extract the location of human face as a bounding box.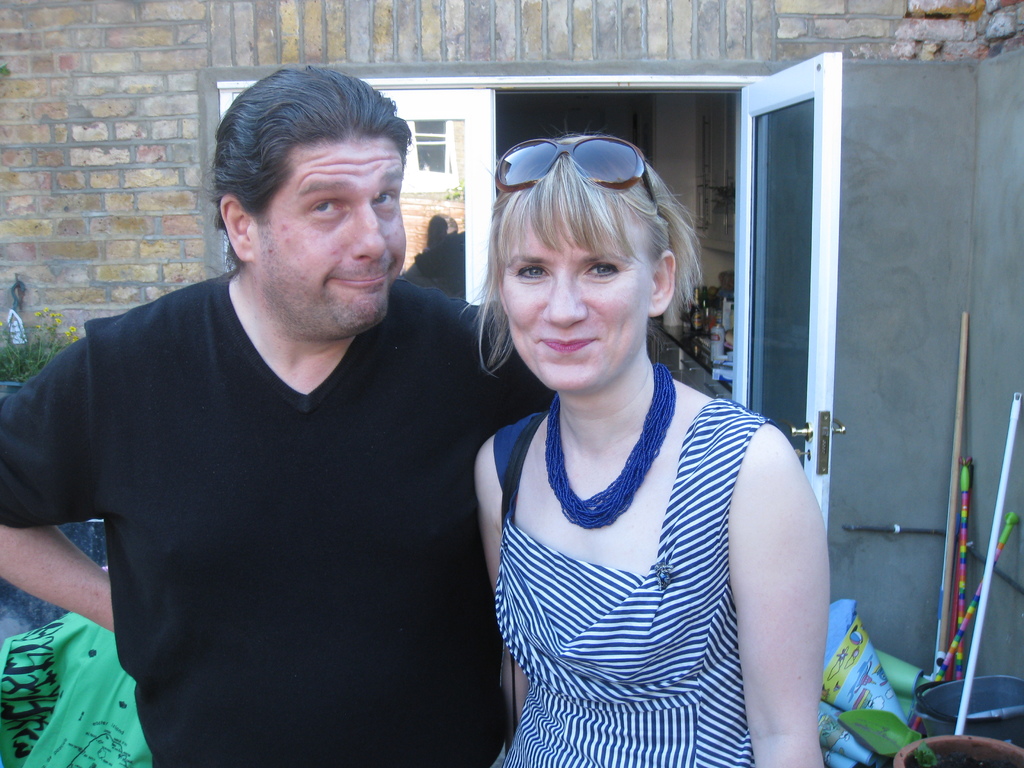
497/191/650/390.
